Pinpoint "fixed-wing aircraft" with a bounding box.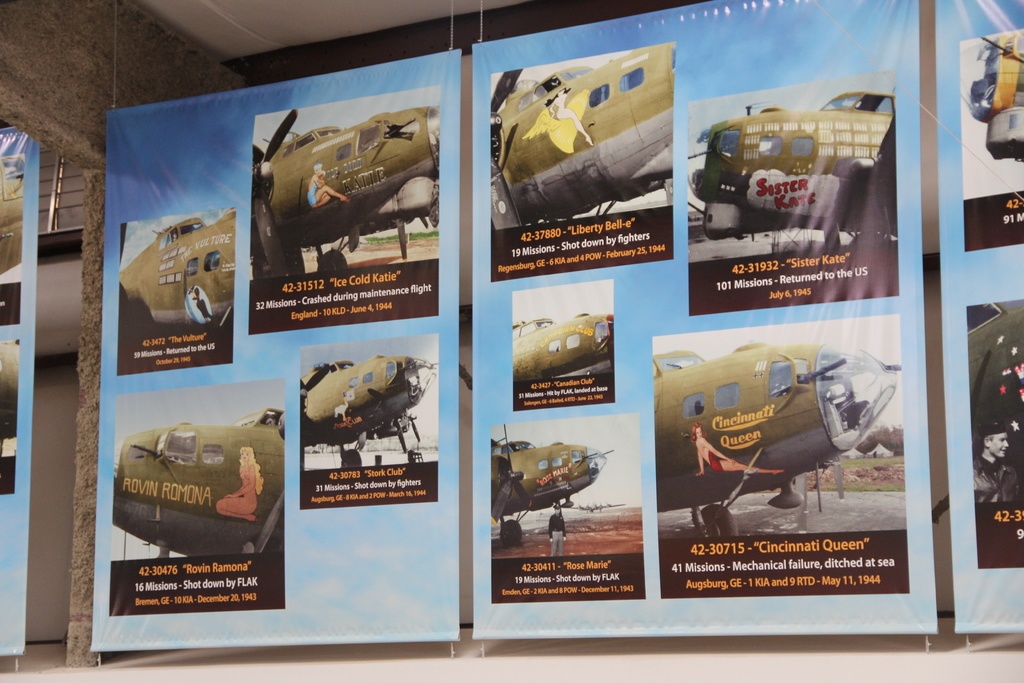
[489,436,609,550].
